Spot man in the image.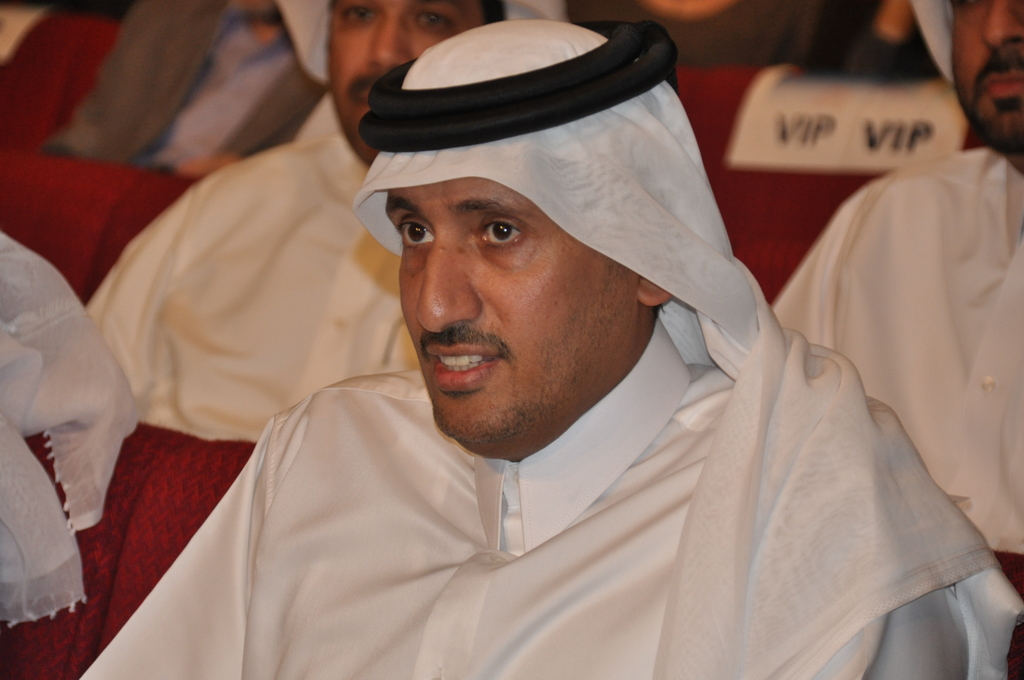
man found at (127, 32, 957, 679).
